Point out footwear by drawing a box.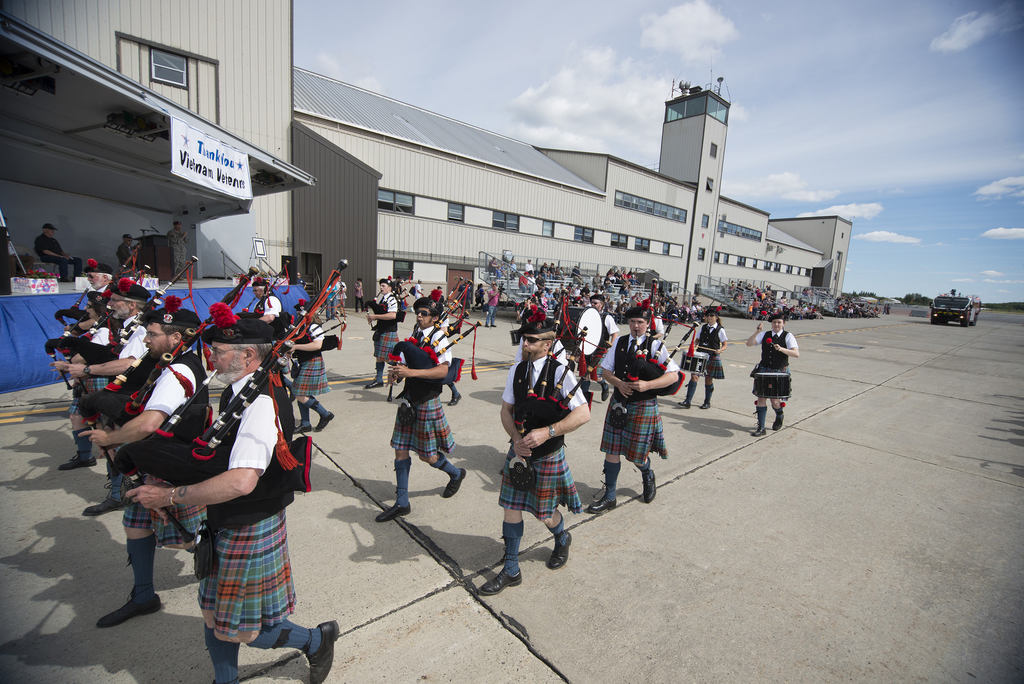
Rect(374, 503, 415, 523).
